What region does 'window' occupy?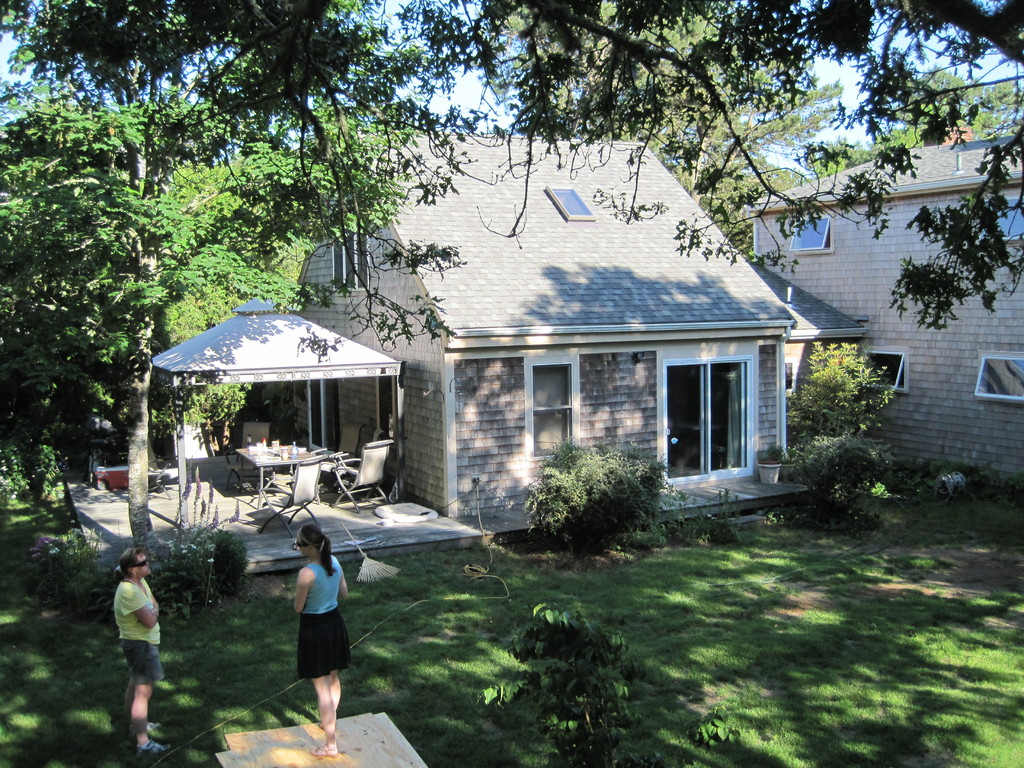
x1=332 y1=198 x2=372 y2=299.
